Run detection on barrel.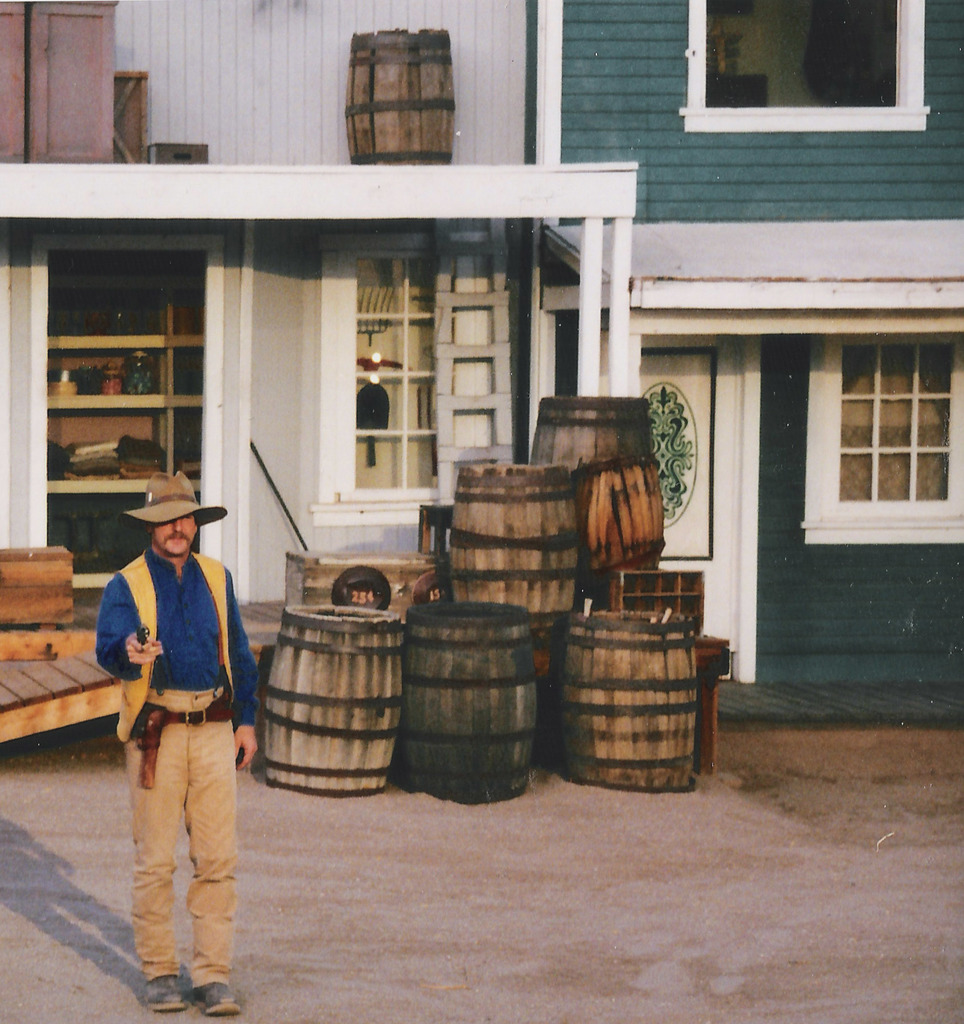
Result: box(533, 400, 661, 575).
